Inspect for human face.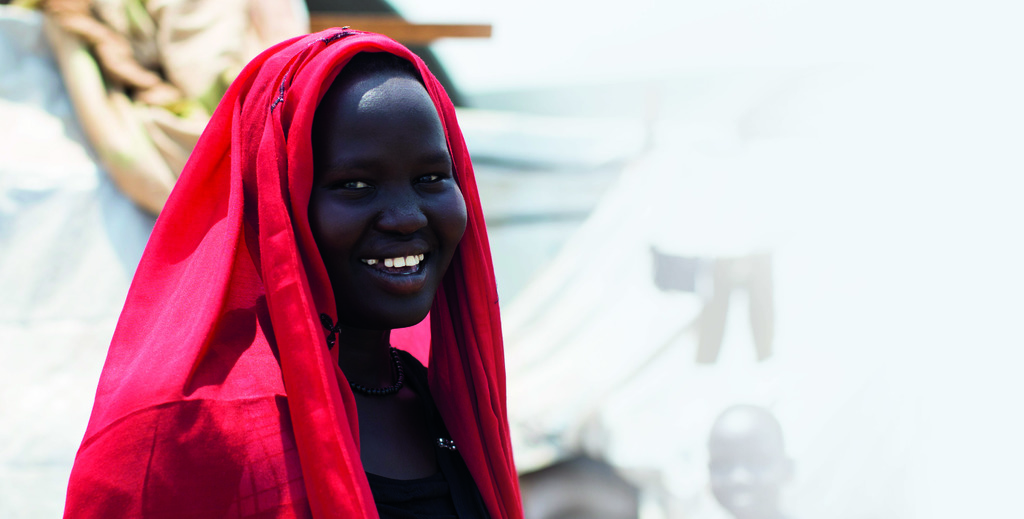
Inspection: x1=707, y1=431, x2=776, y2=516.
